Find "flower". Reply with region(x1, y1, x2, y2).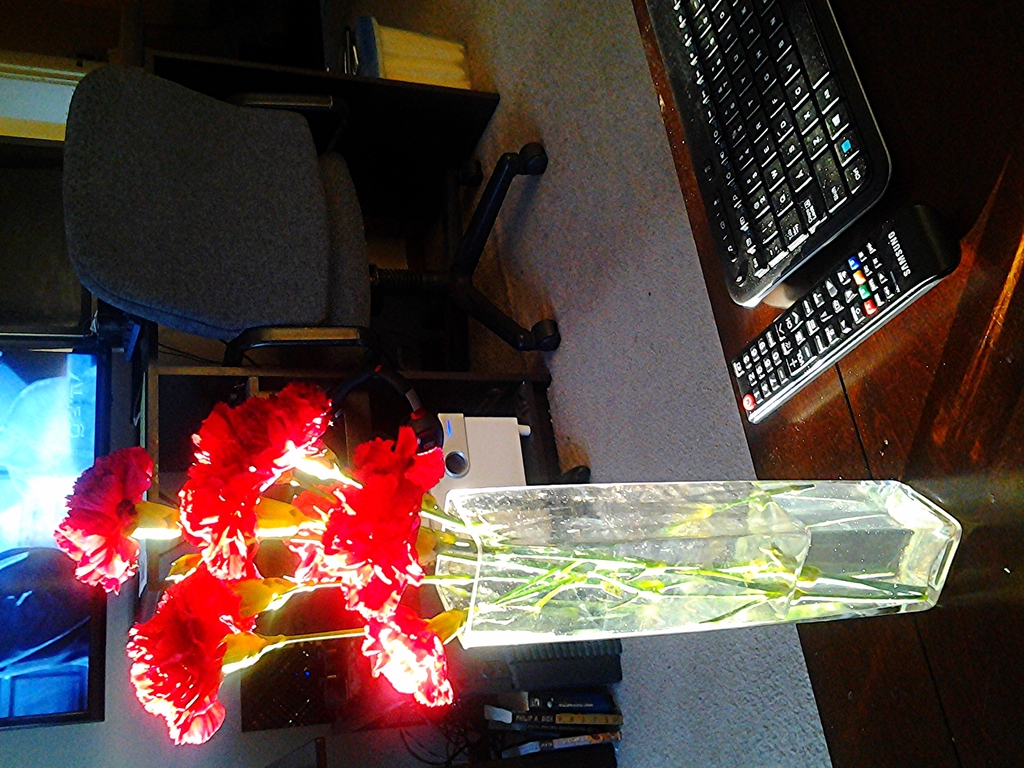
region(360, 613, 458, 710).
